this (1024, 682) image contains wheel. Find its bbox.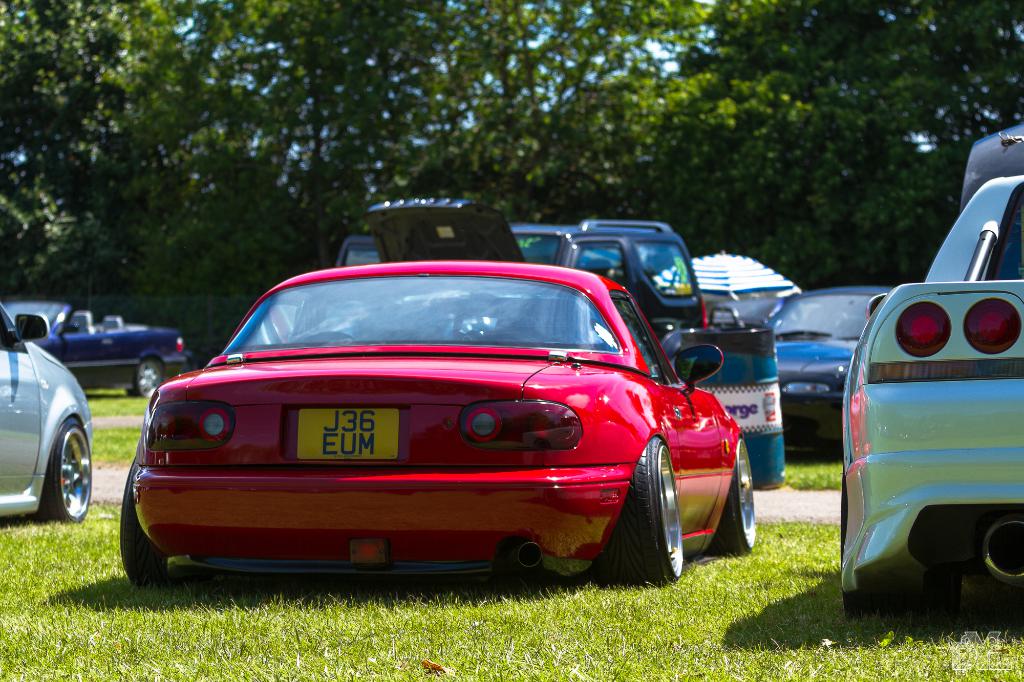
119,458,180,591.
